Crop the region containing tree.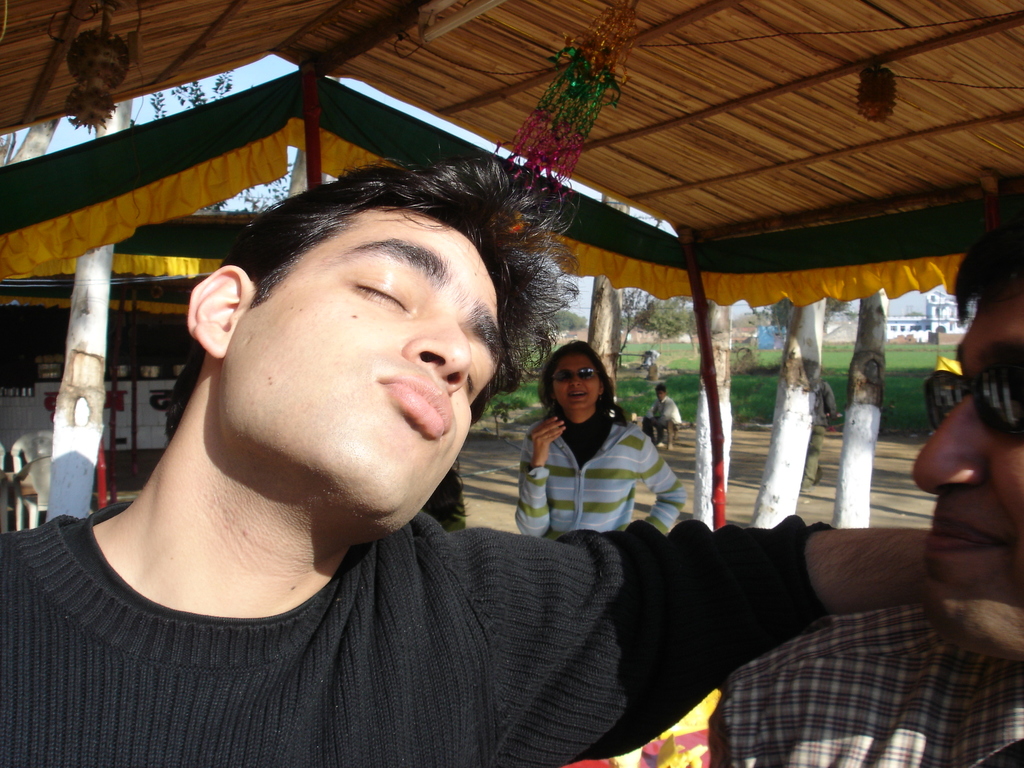
Crop region: 609/285/662/364.
